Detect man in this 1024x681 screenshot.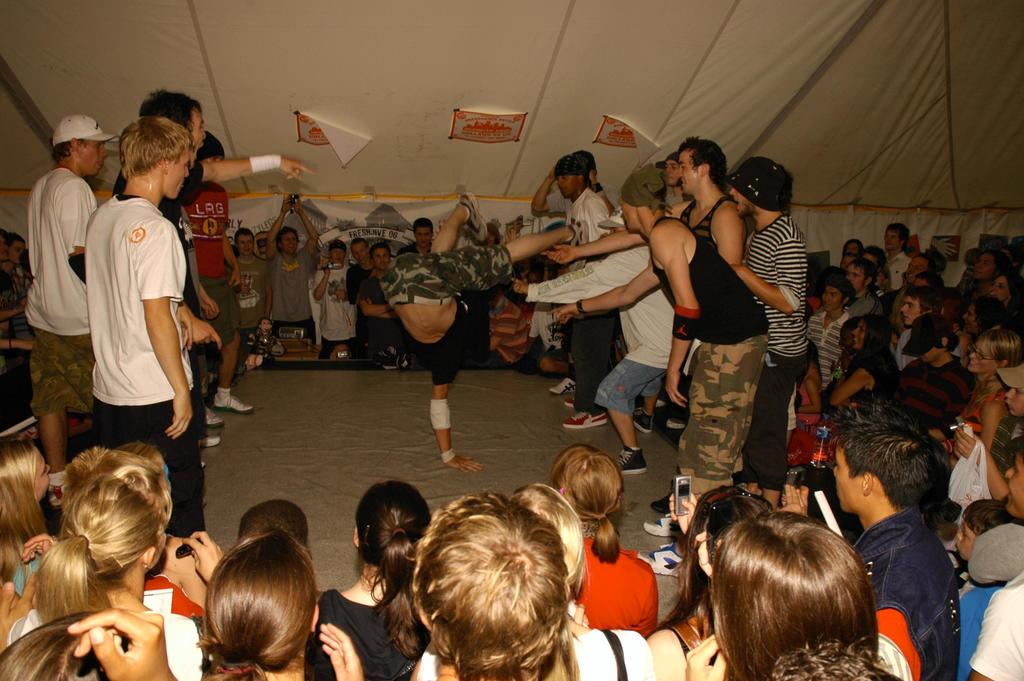
Detection: region(556, 154, 614, 409).
